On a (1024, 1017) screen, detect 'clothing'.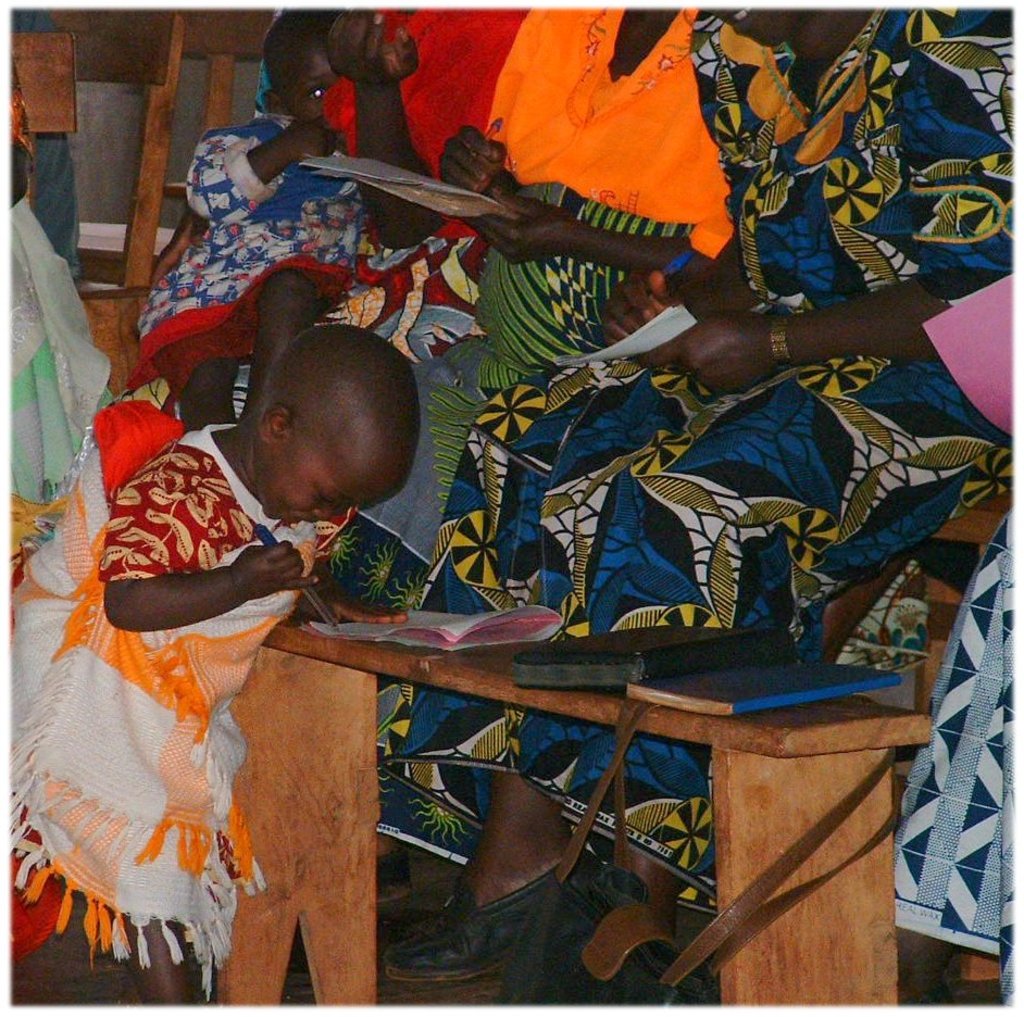
380,0,1014,833.
